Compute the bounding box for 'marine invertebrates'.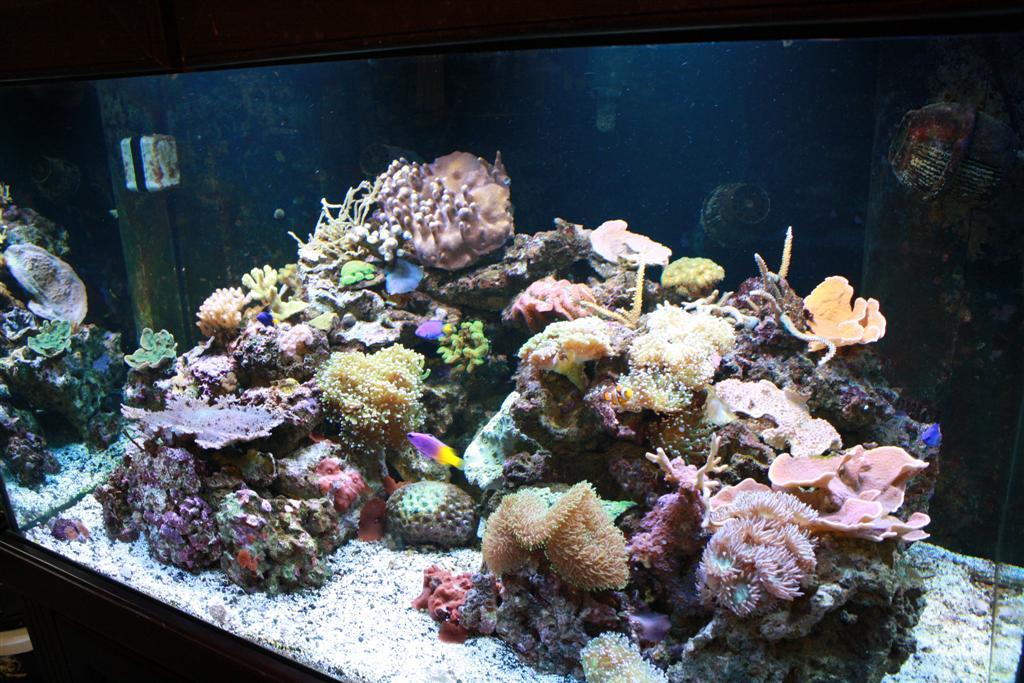
l=493, t=463, r=602, b=554.
